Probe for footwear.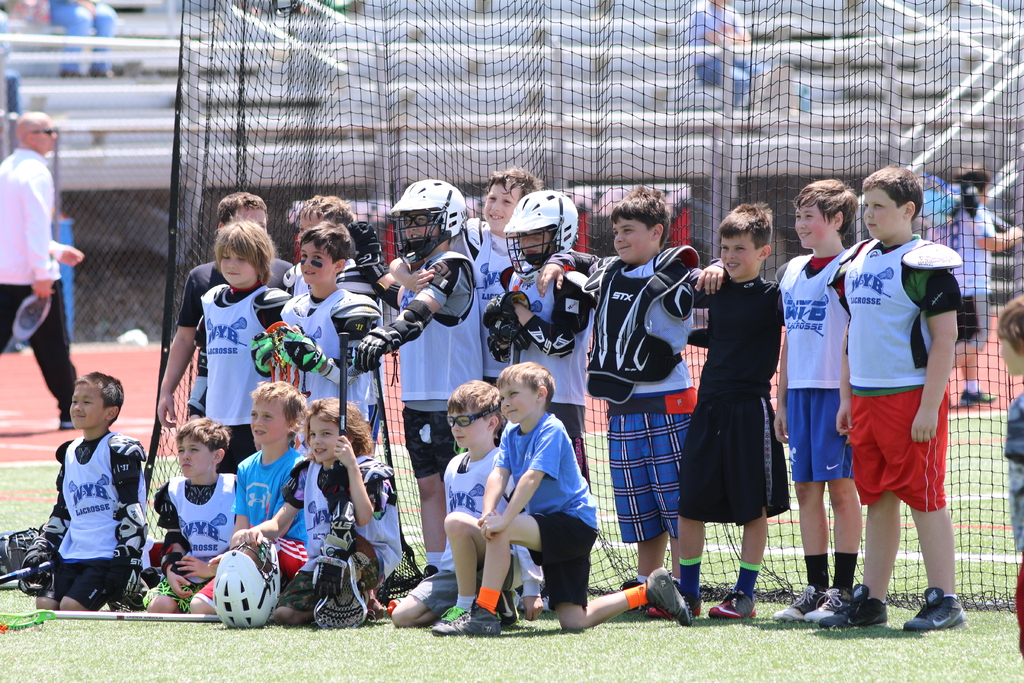
Probe result: 960 390 995 409.
